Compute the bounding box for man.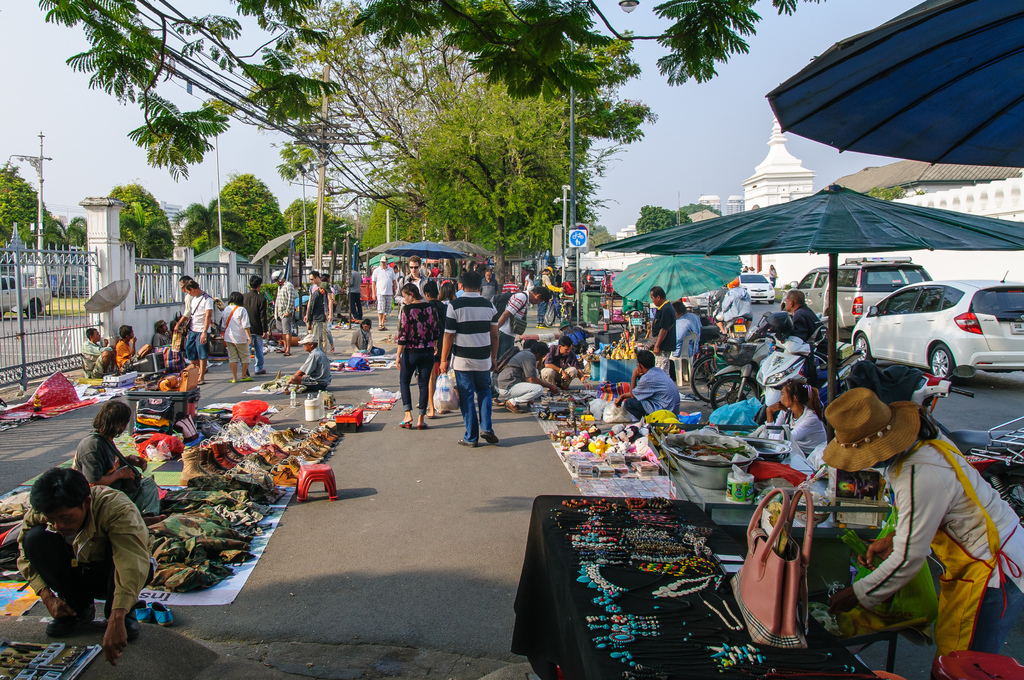
bbox(496, 341, 545, 418).
